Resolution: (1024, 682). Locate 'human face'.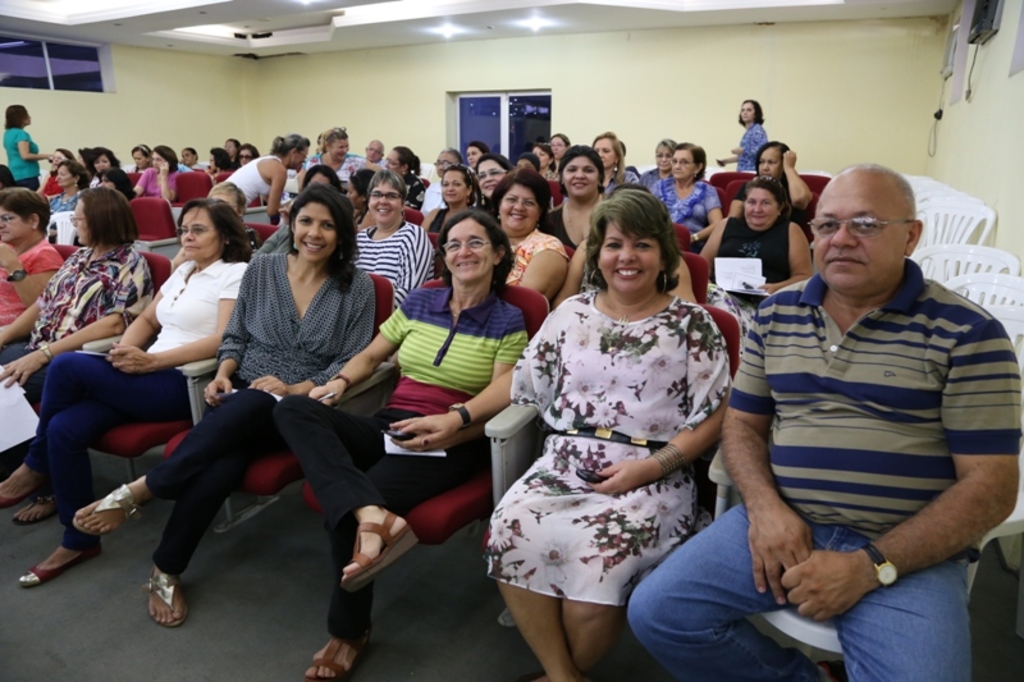
Rect(673, 152, 691, 177).
